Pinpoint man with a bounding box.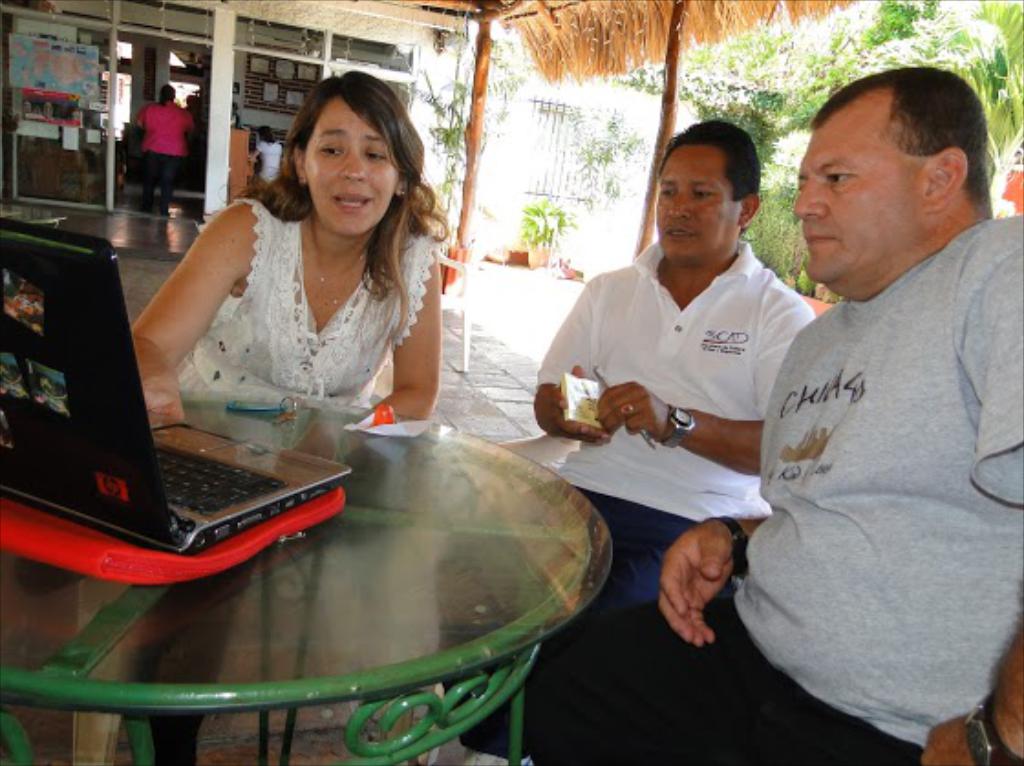
pyautogui.locateOnScreen(496, 66, 1022, 764).
